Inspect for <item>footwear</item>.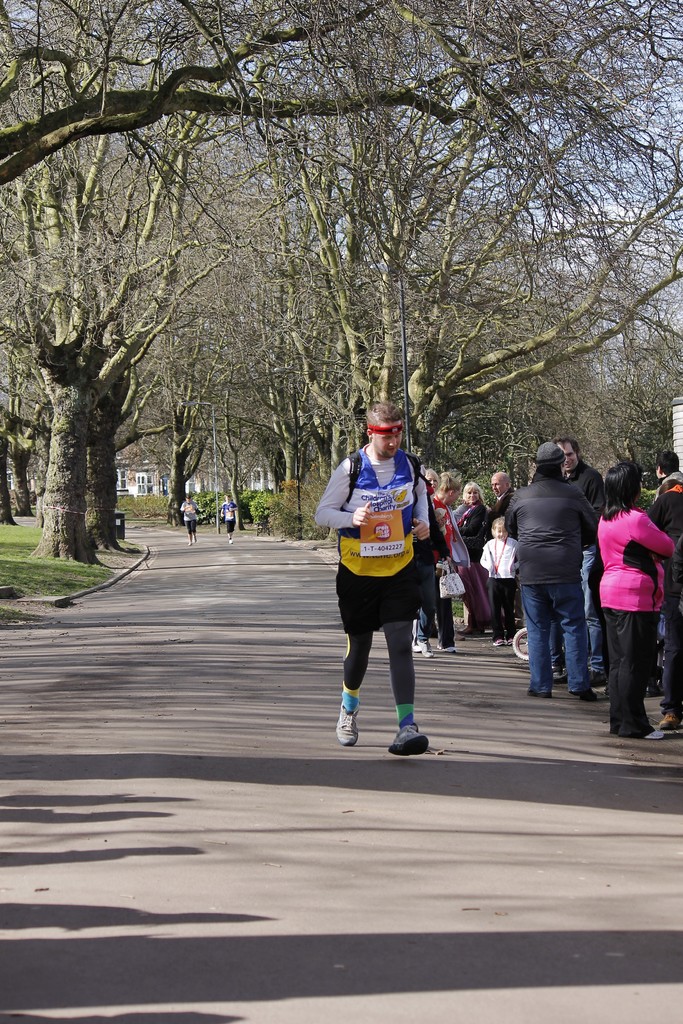
Inspection: bbox=(551, 661, 568, 675).
